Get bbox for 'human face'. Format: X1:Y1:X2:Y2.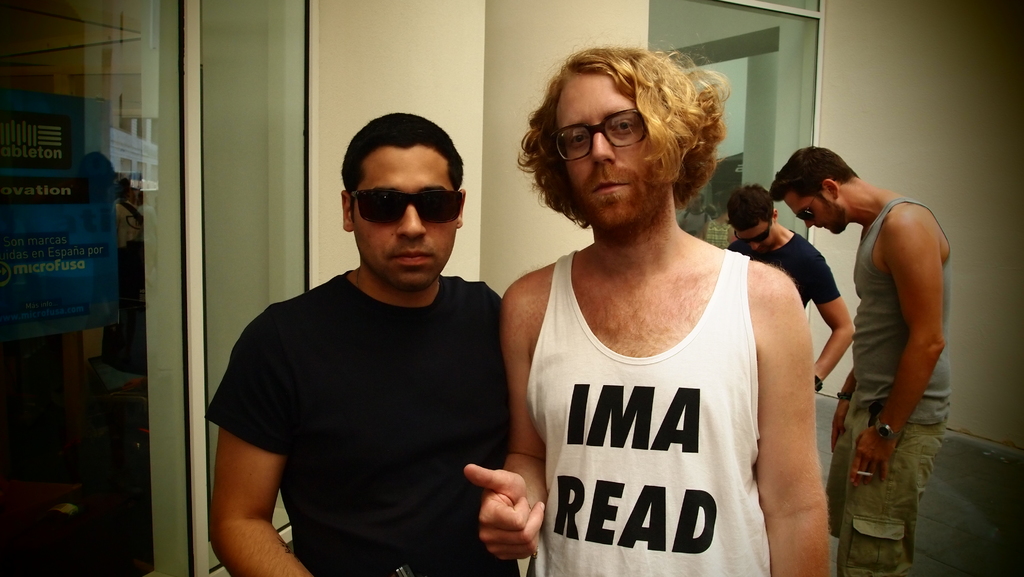
733:220:778:253.
